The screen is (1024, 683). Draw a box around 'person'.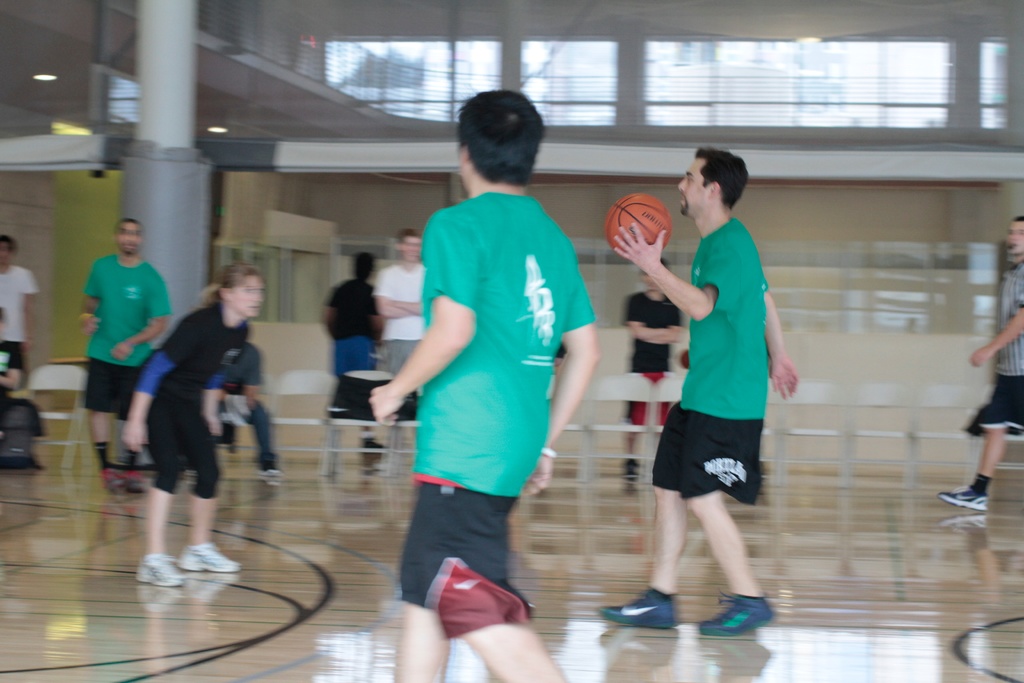
box=[212, 331, 282, 495].
